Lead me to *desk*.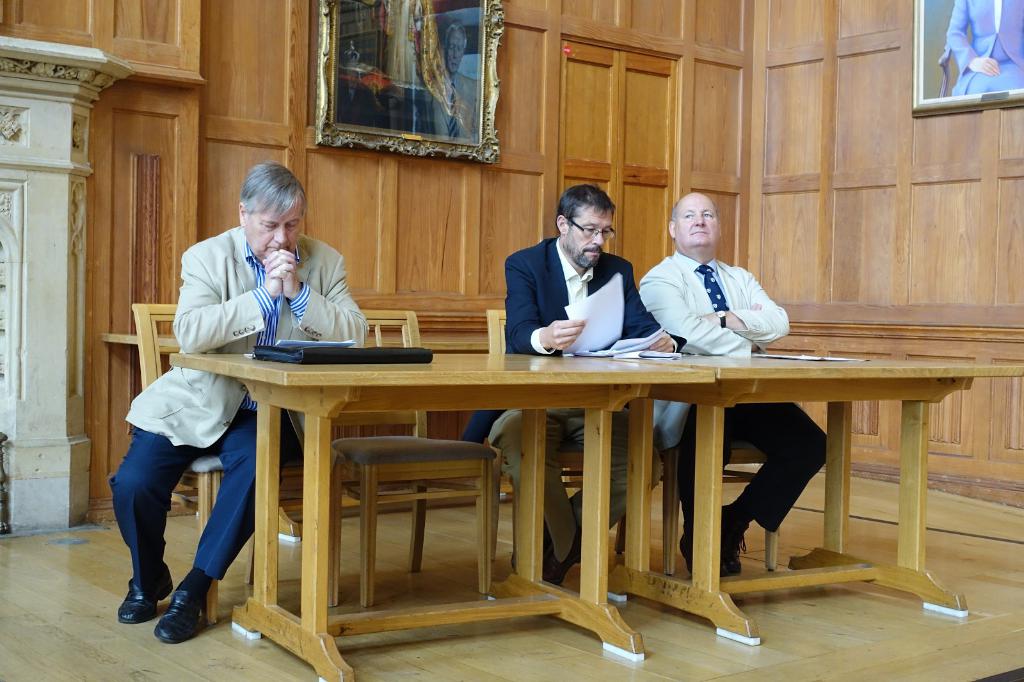
Lead to x1=170 y1=349 x2=716 y2=681.
